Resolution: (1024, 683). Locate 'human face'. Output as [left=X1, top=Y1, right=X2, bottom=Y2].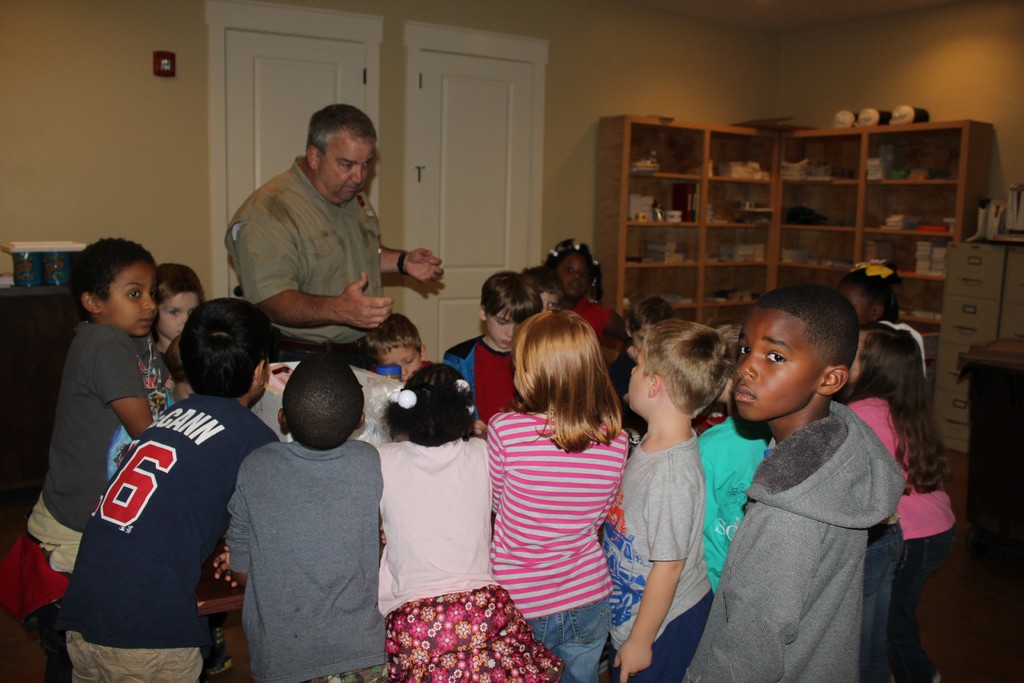
[left=540, top=293, right=561, bottom=311].
